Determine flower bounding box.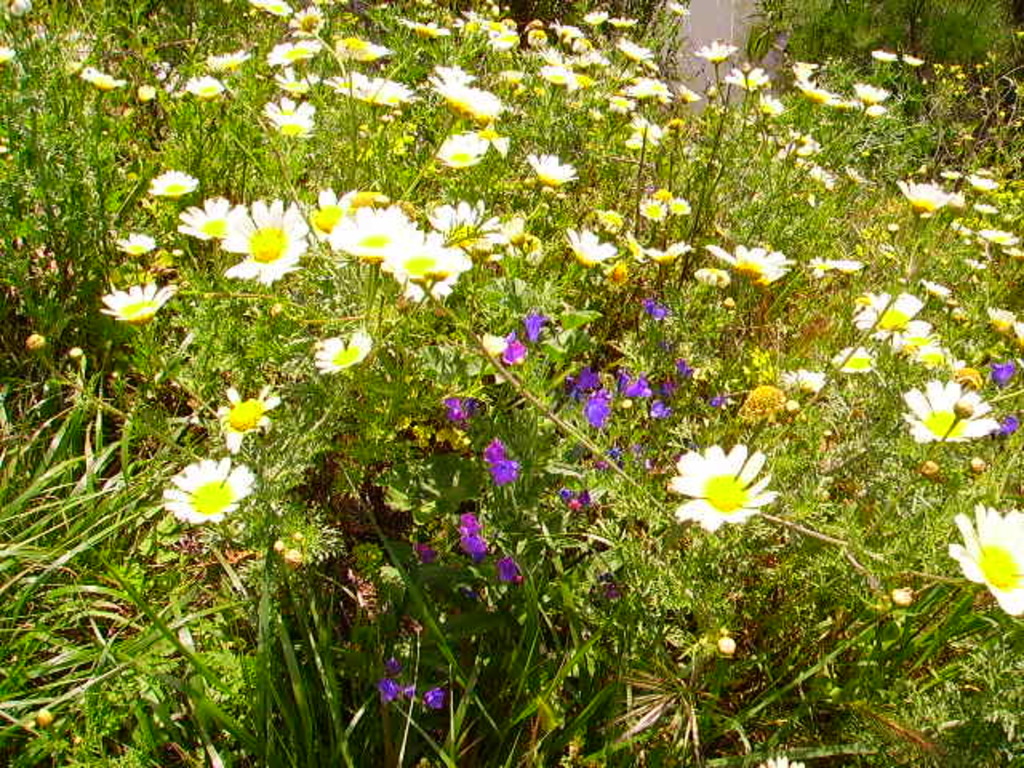
Determined: x1=902, y1=373, x2=1003, y2=451.
